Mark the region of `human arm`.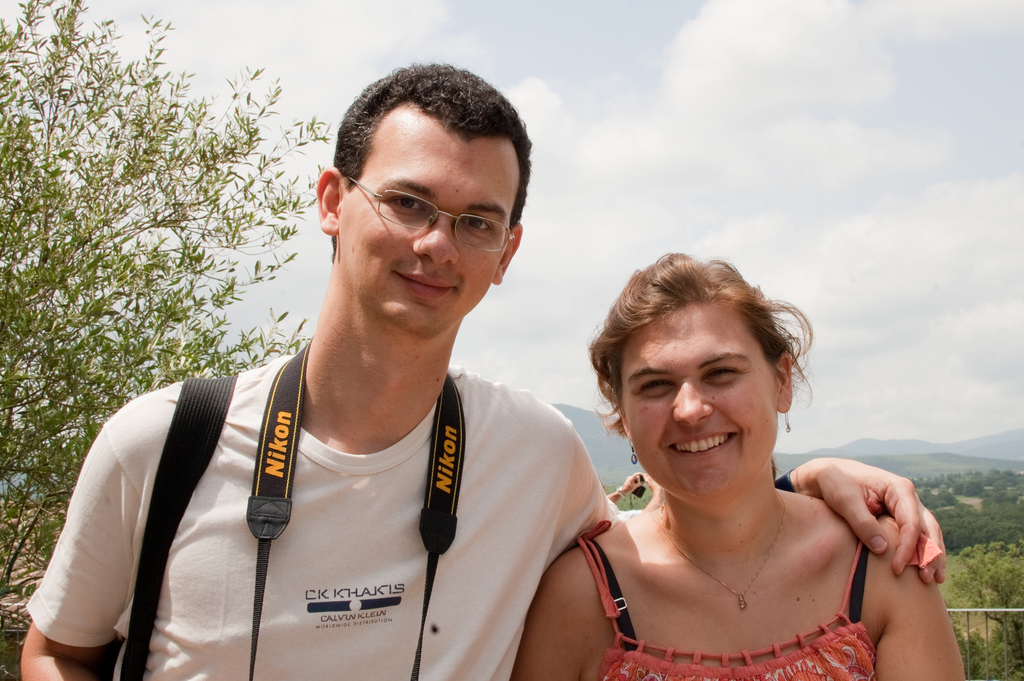
Region: box(565, 412, 950, 587).
